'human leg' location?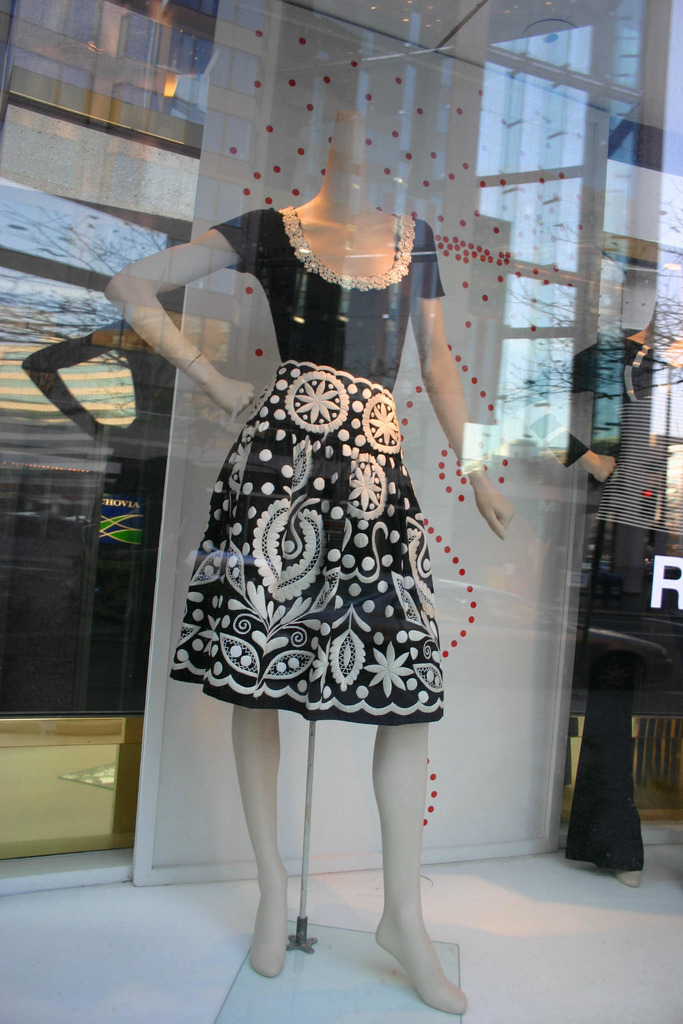
{"left": 375, "top": 710, "right": 464, "bottom": 1011}
